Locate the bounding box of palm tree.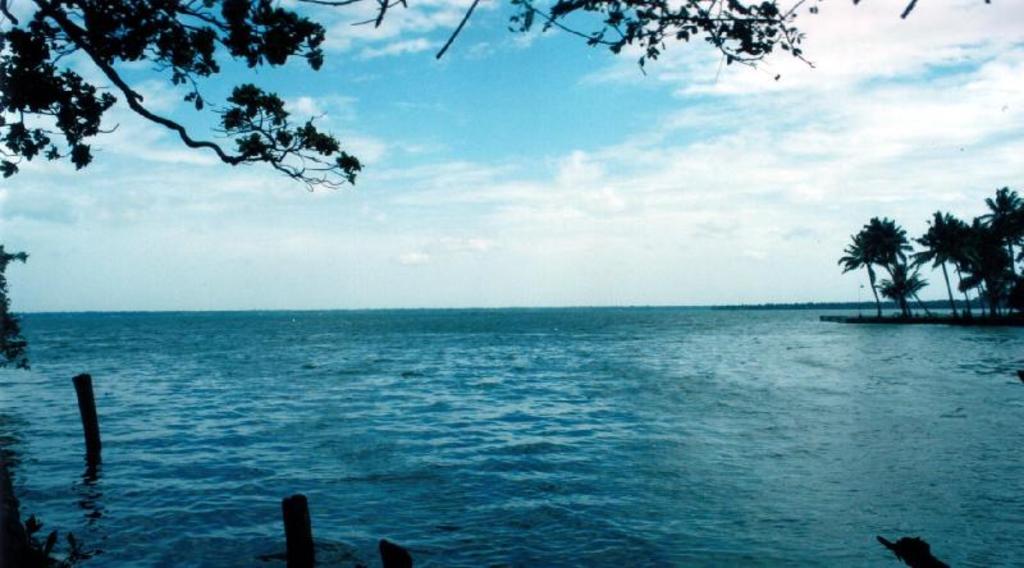
Bounding box: <bbox>914, 221, 966, 310</bbox>.
